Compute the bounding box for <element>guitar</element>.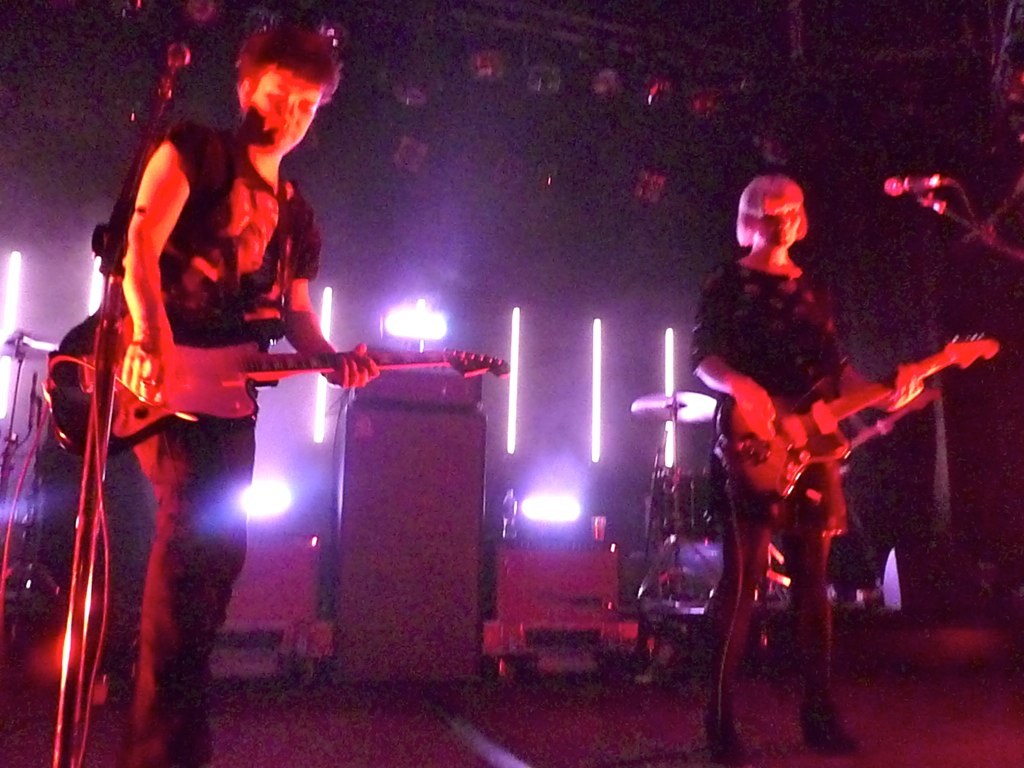
bbox=[700, 333, 991, 532].
